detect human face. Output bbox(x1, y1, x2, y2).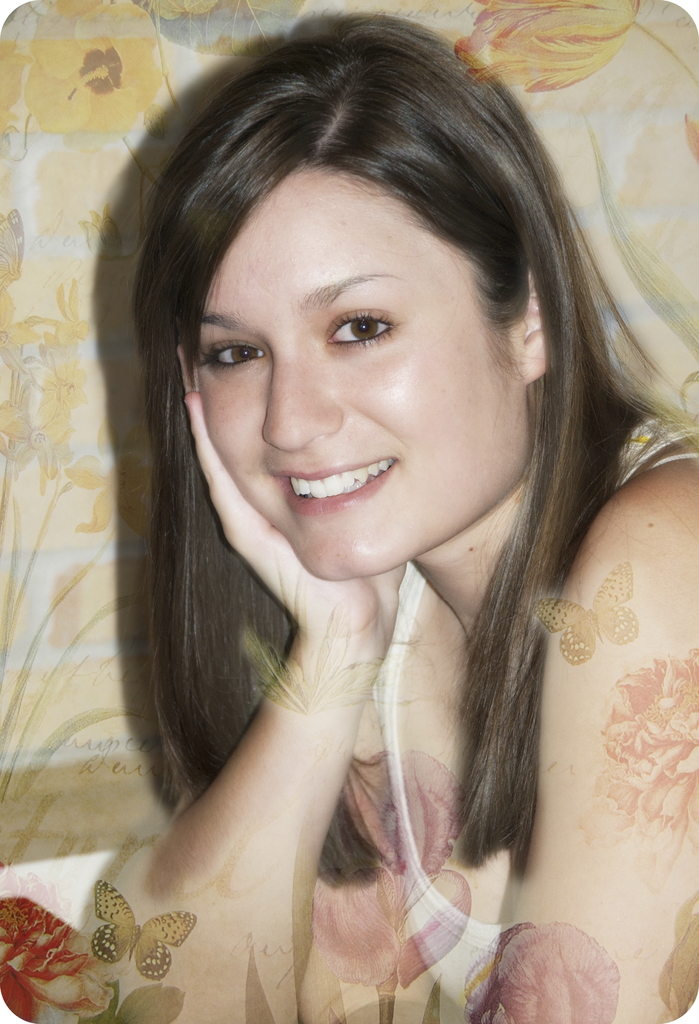
bbox(193, 163, 534, 578).
